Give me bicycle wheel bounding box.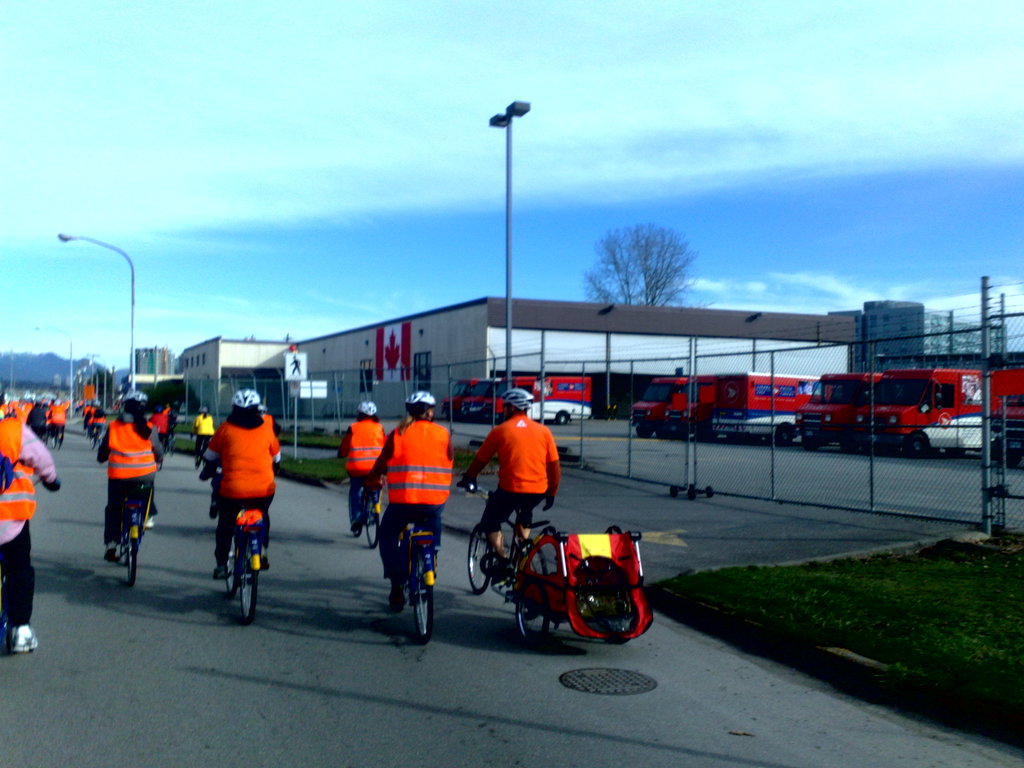
Rect(407, 550, 441, 641).
